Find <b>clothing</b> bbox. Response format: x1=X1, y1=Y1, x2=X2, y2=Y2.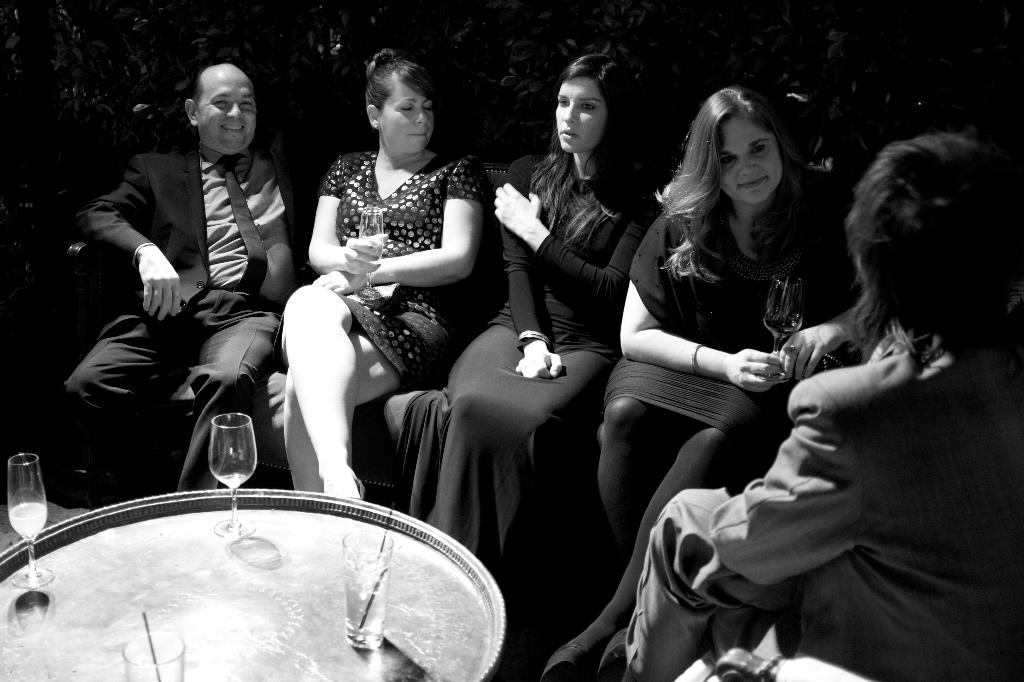
x1=599, y1=205, x2=844, y2=496.
